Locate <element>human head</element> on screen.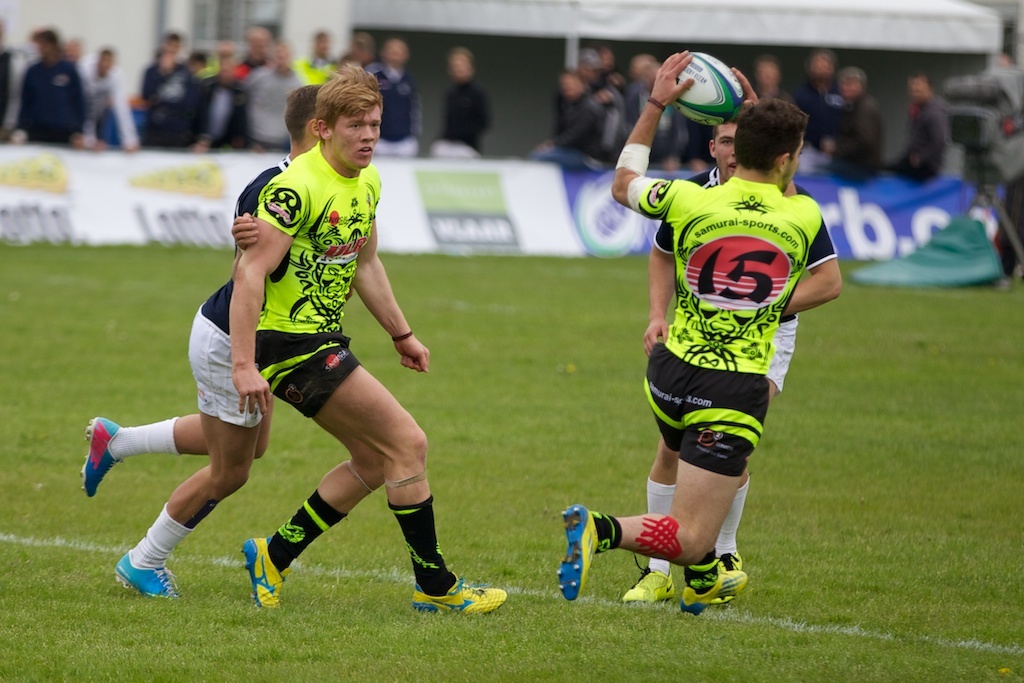
On screen at box(443, 45, 474, 83).
